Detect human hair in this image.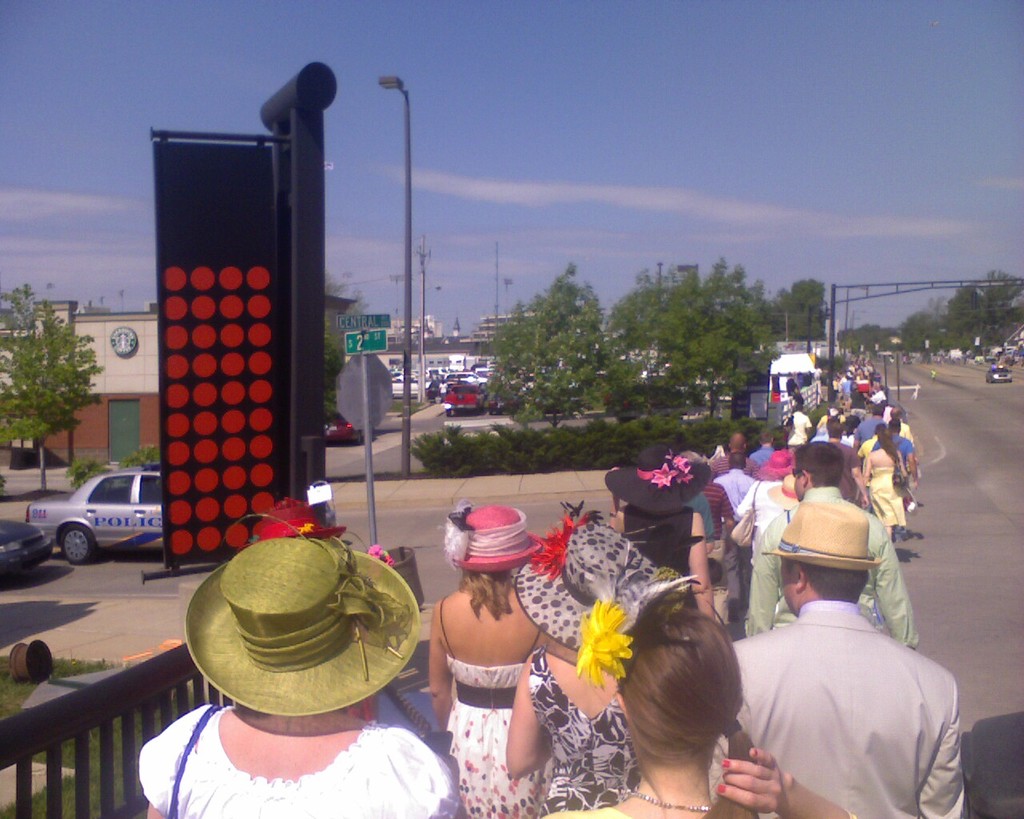
Detection: 874:404:884:417.
